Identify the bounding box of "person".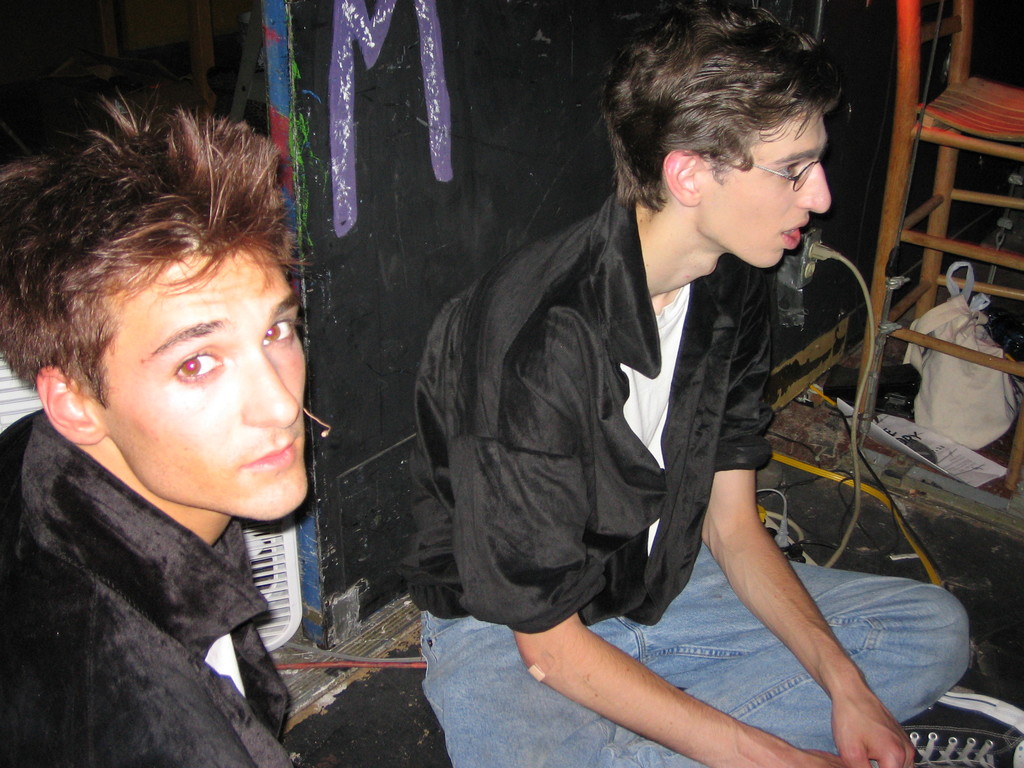
select_region(410, 0, 970, 767).
